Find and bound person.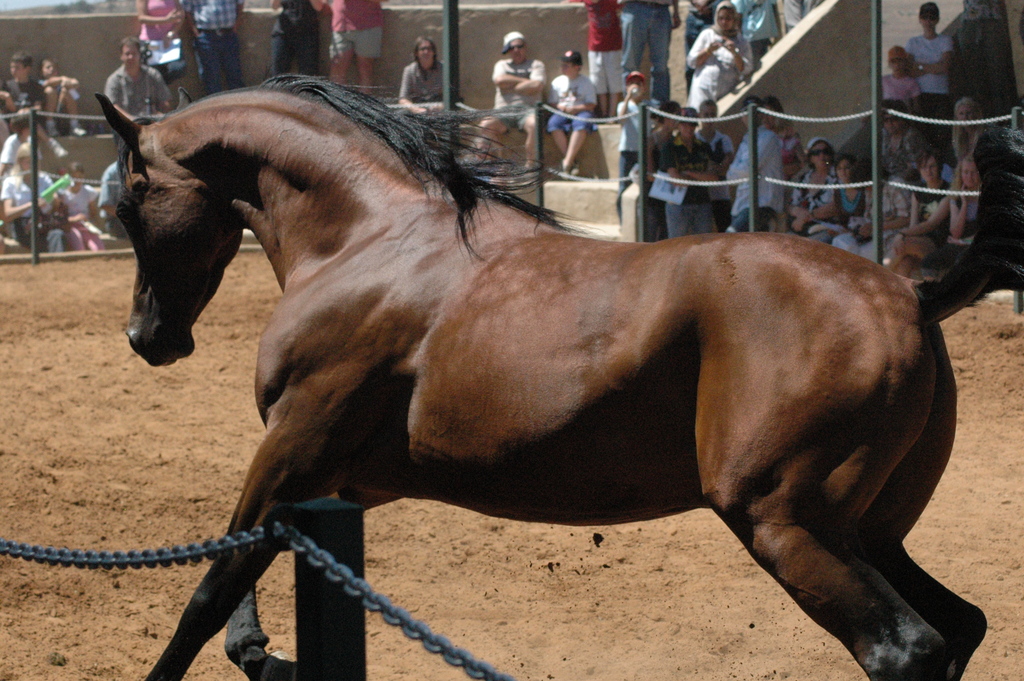
Bound: box(655, 108, 717, 236).
